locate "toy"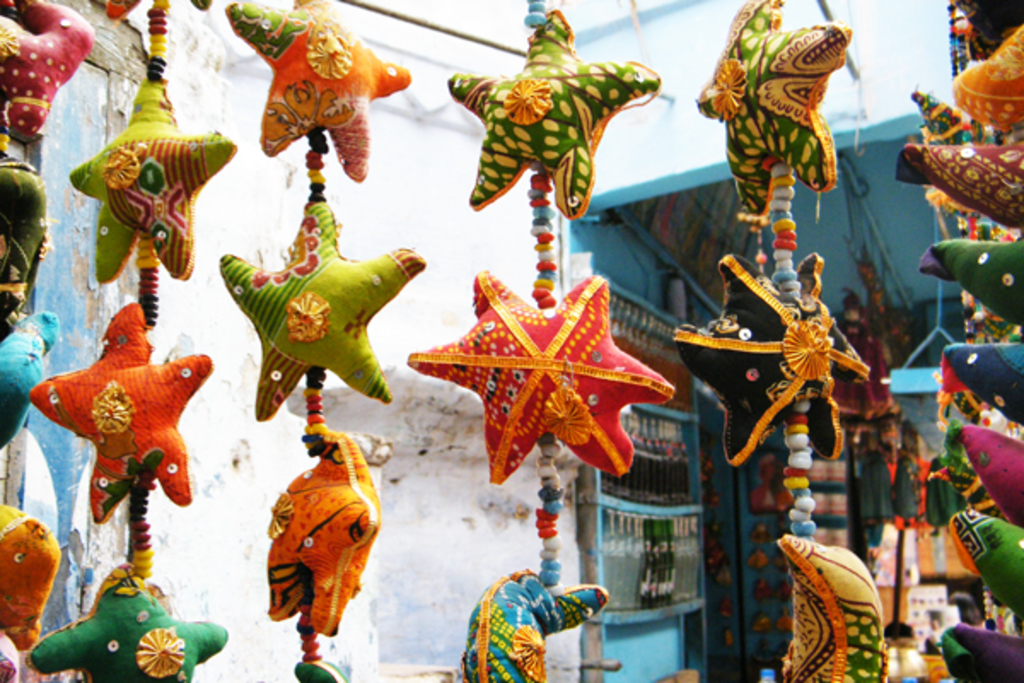
[left=0, top=161, right=53, bottom=321]
